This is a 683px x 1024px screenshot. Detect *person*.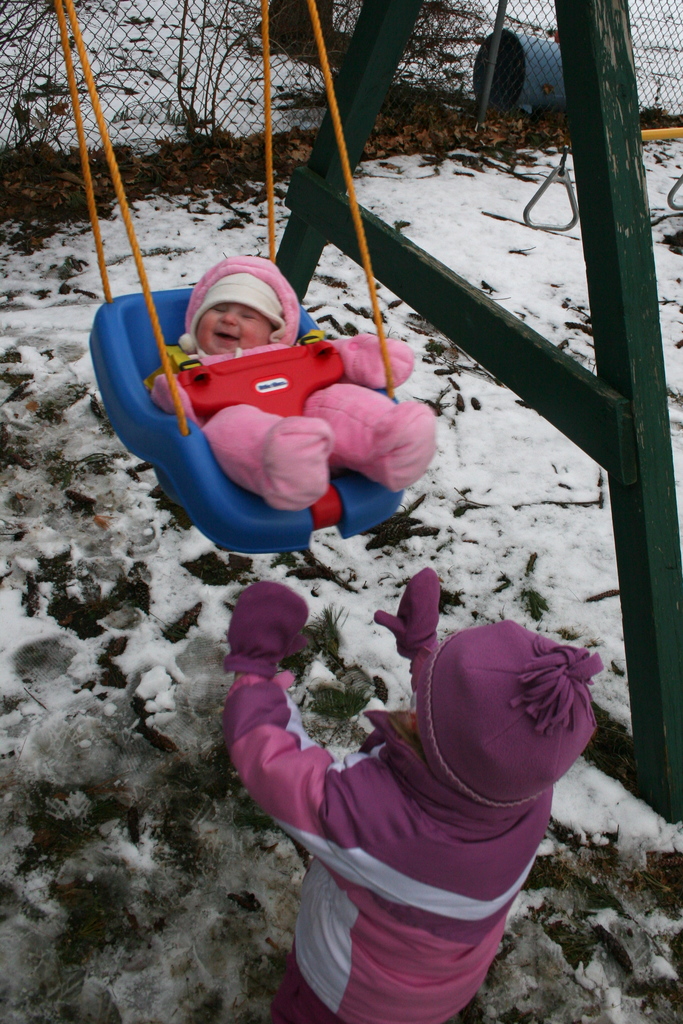
BBox(222, 557, 600, 1020).
